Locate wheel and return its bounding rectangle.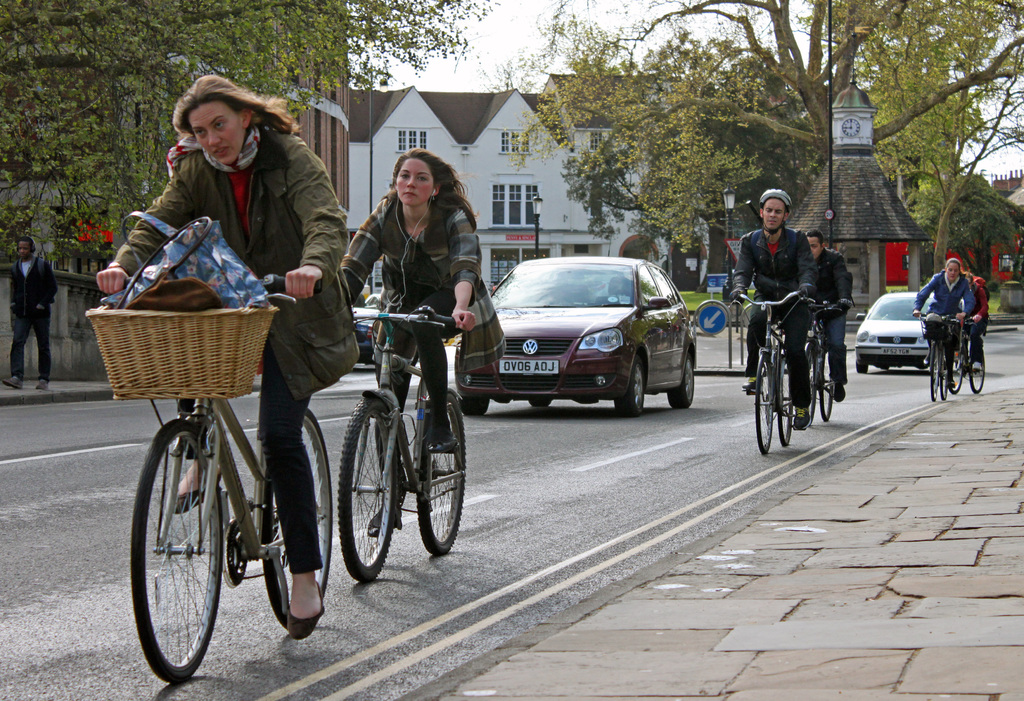
x1=255, y1=406, x2=337, y2=633.
